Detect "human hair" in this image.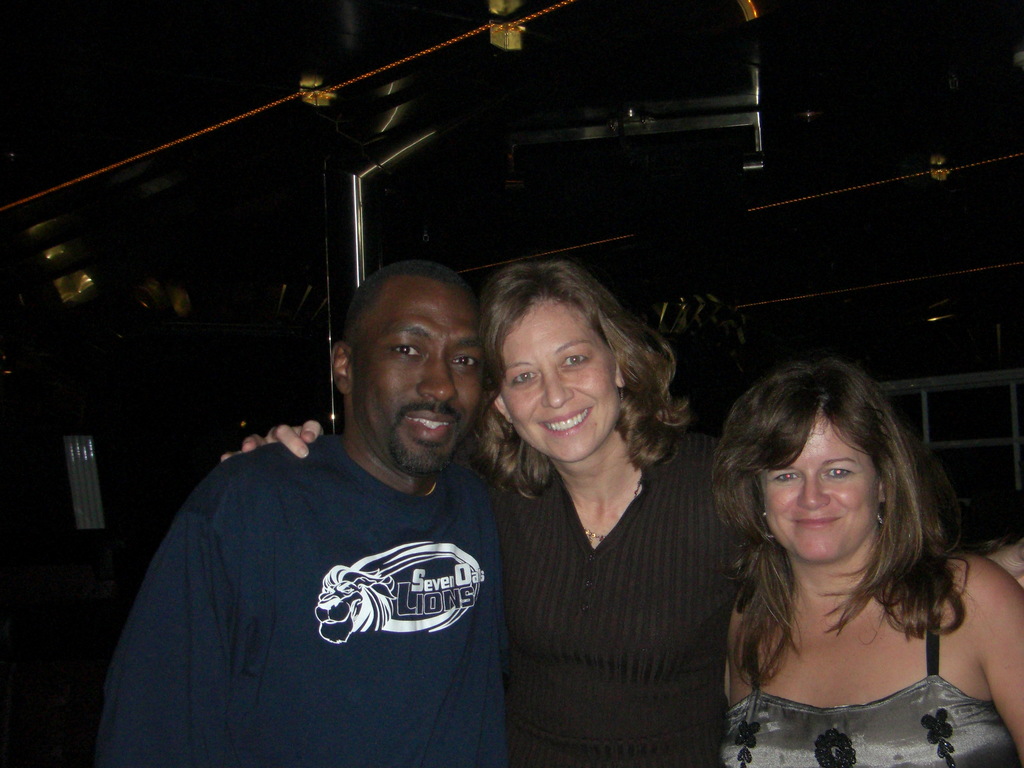
Detection: l=704, t=360, r=947, b=723.
